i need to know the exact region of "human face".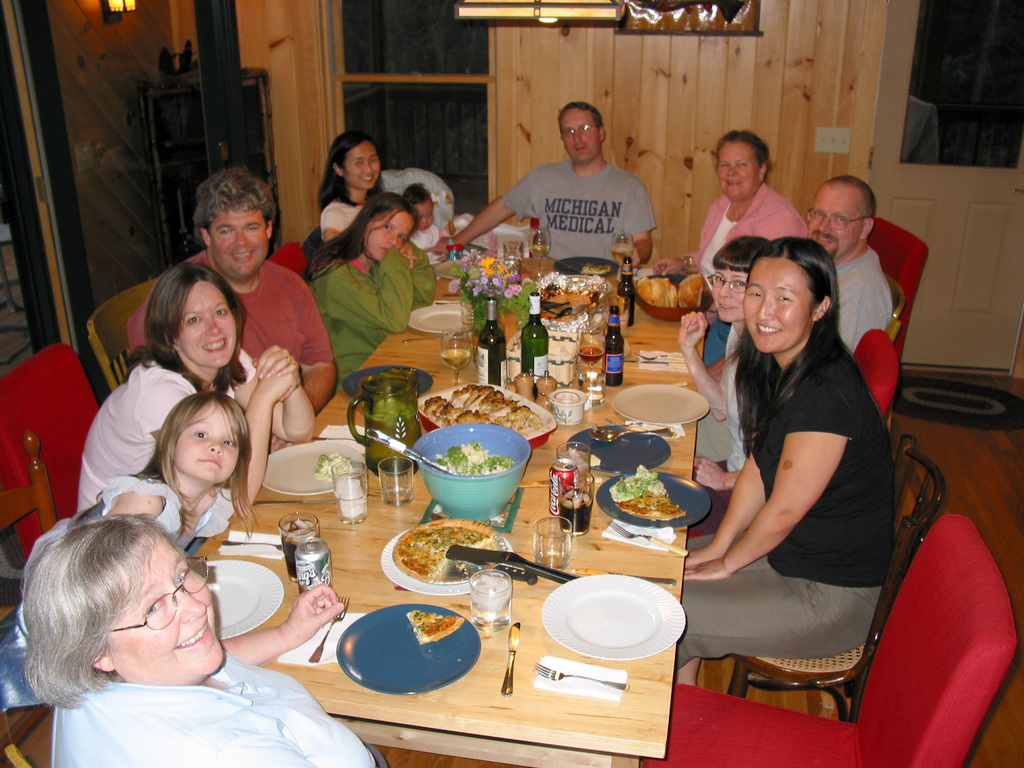
Region: x1=179 y1=280 x2=238 y2=371.
